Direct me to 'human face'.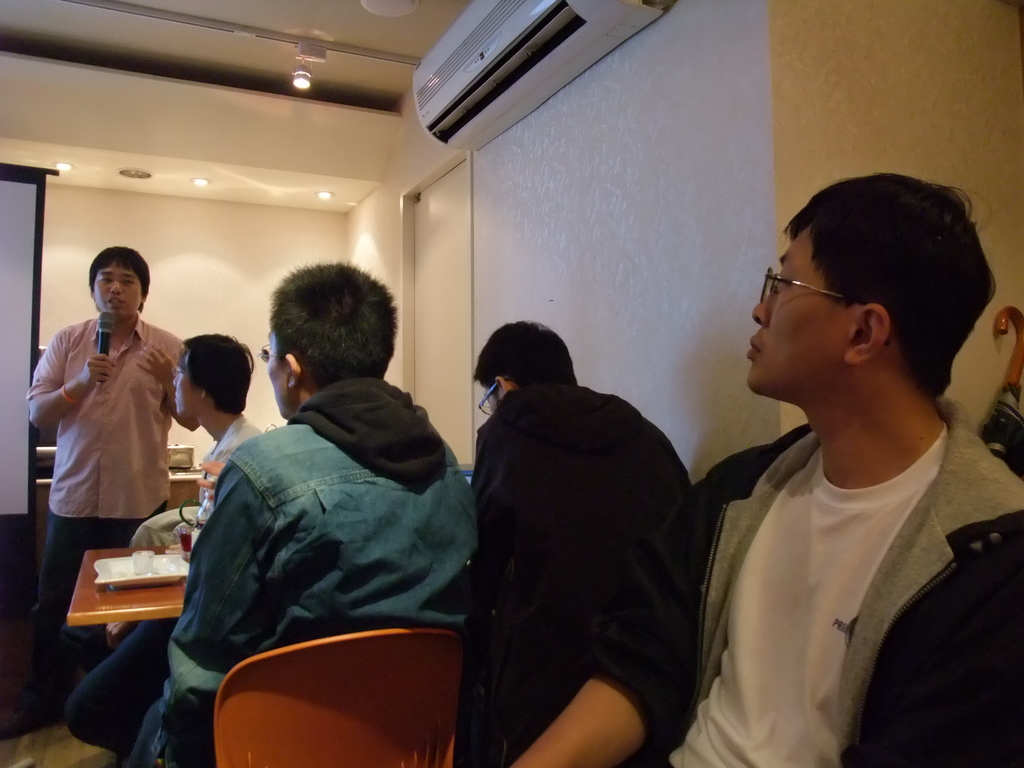
Direction: [96, 262, 143, 321].
